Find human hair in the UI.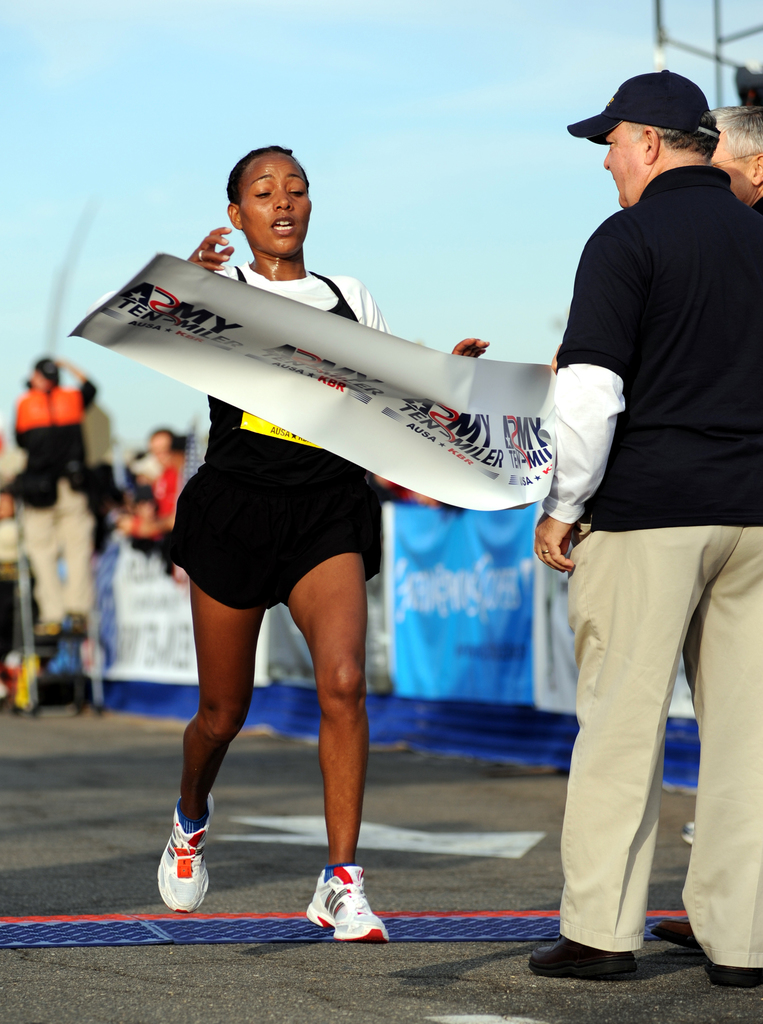
UI element at detection(629, 118, 713, 159).
